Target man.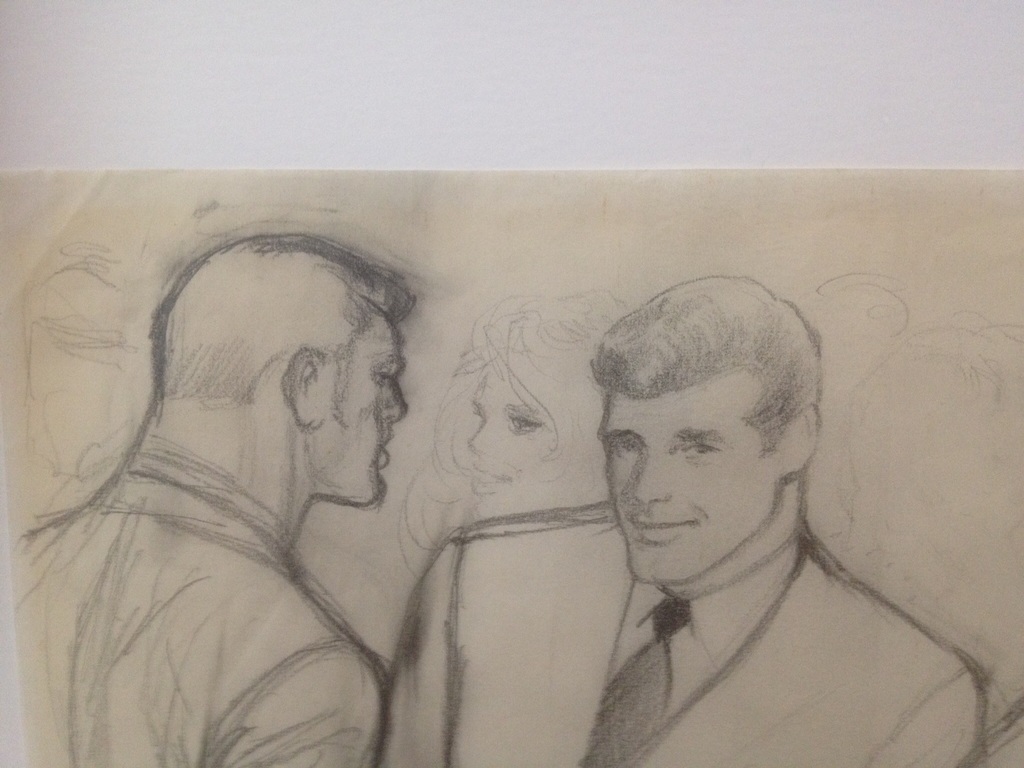
Target region: x1=487, y1=266, x2=970, y2=762.
